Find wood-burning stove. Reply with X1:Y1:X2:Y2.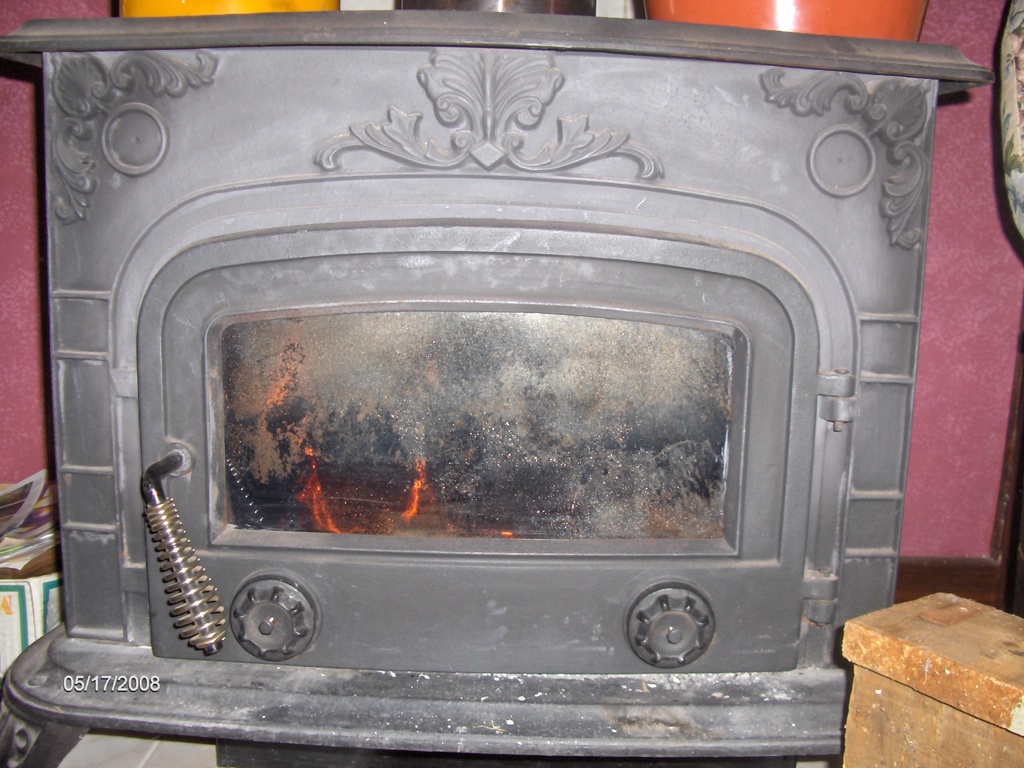
0:18:992:767.
